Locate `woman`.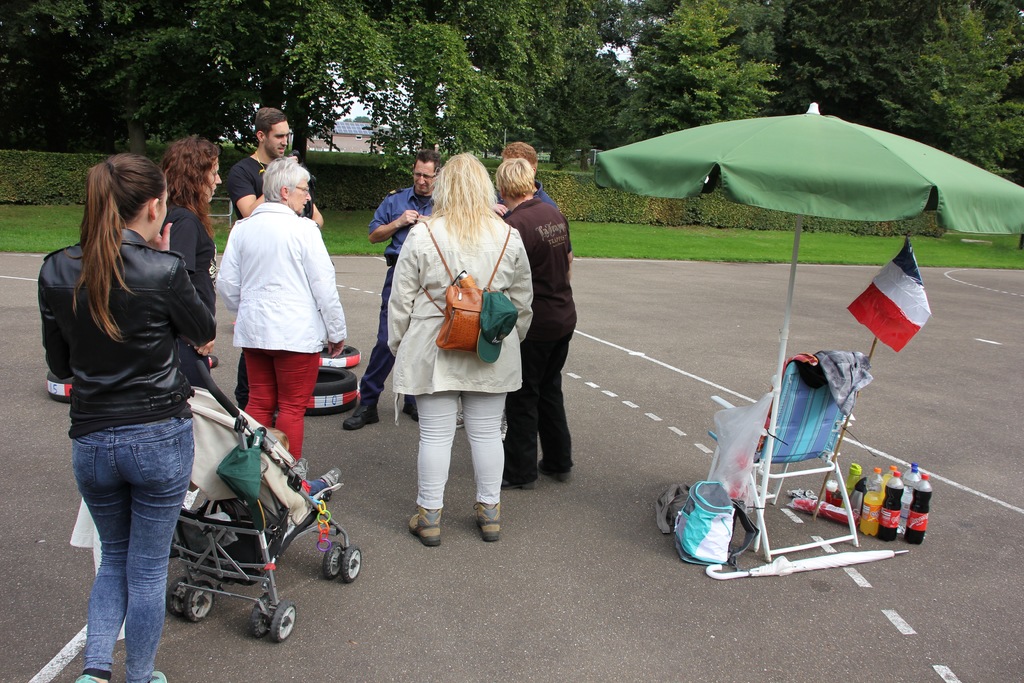
Bounding box: bbox=(214, 151, 346, 463).
